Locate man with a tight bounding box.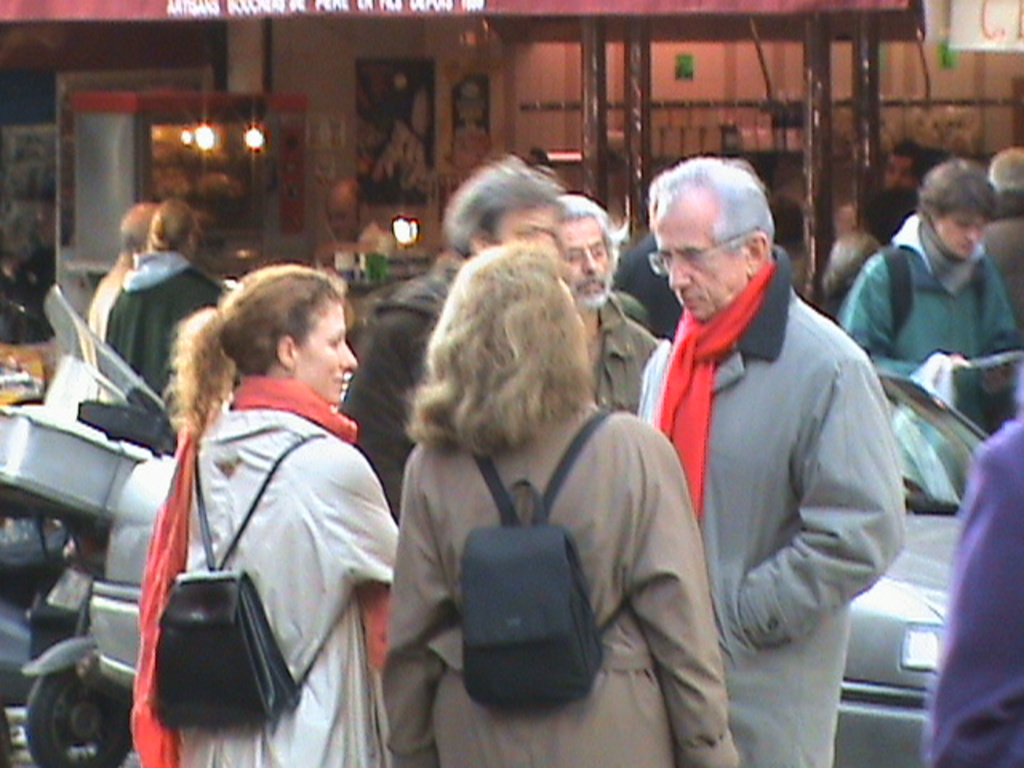
x1=83 y1=200 x2=165 y2=346.
